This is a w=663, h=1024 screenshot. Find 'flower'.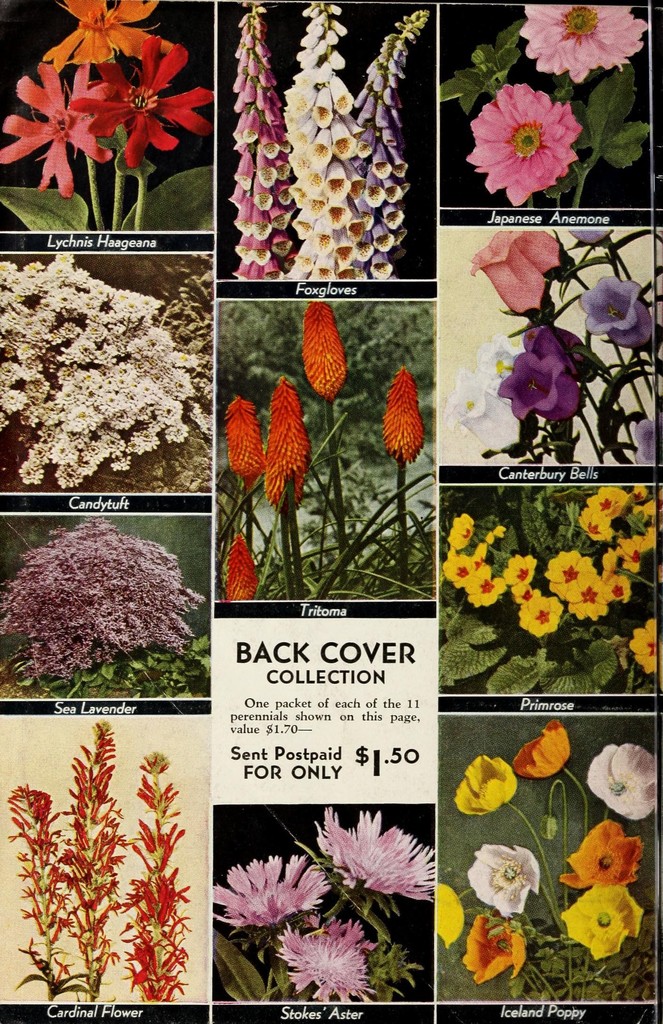
Bounding box: x1=513 y1=221 x2=563 y2=273.
